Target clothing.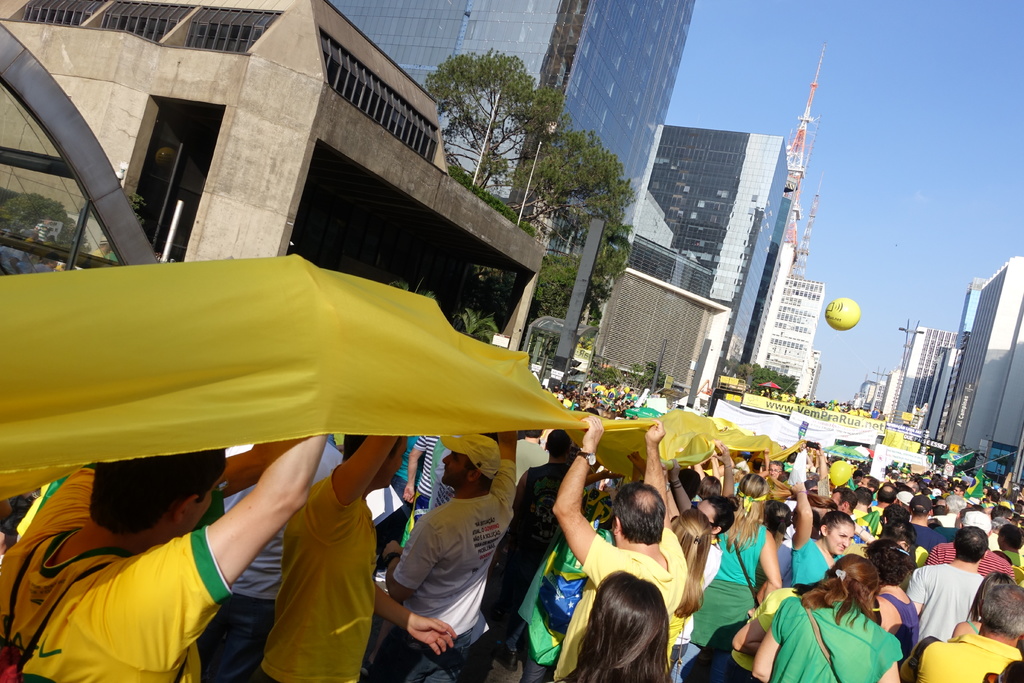
Target region: 1,453,230,682.
